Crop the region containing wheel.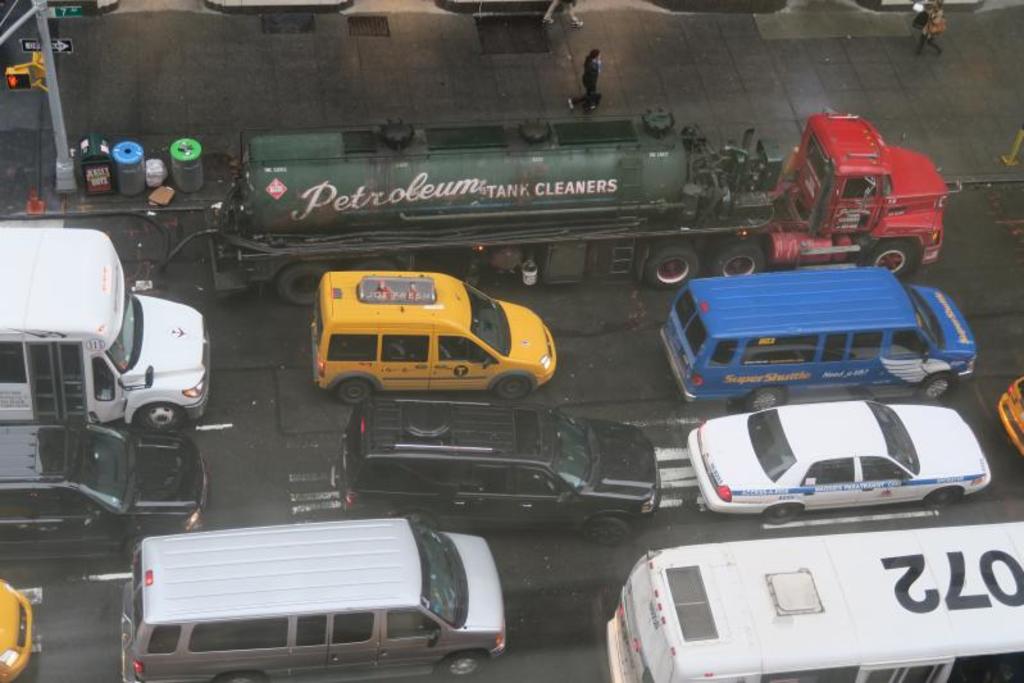
Crop region: region(127, 533, 150, 551).
